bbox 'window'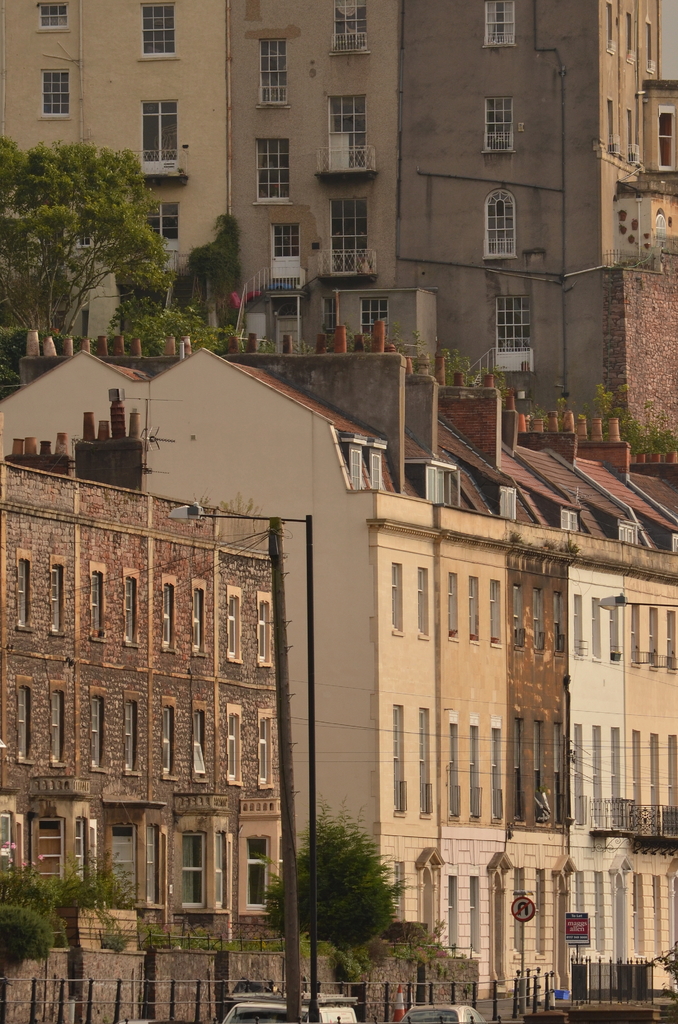
631:605:641:669
